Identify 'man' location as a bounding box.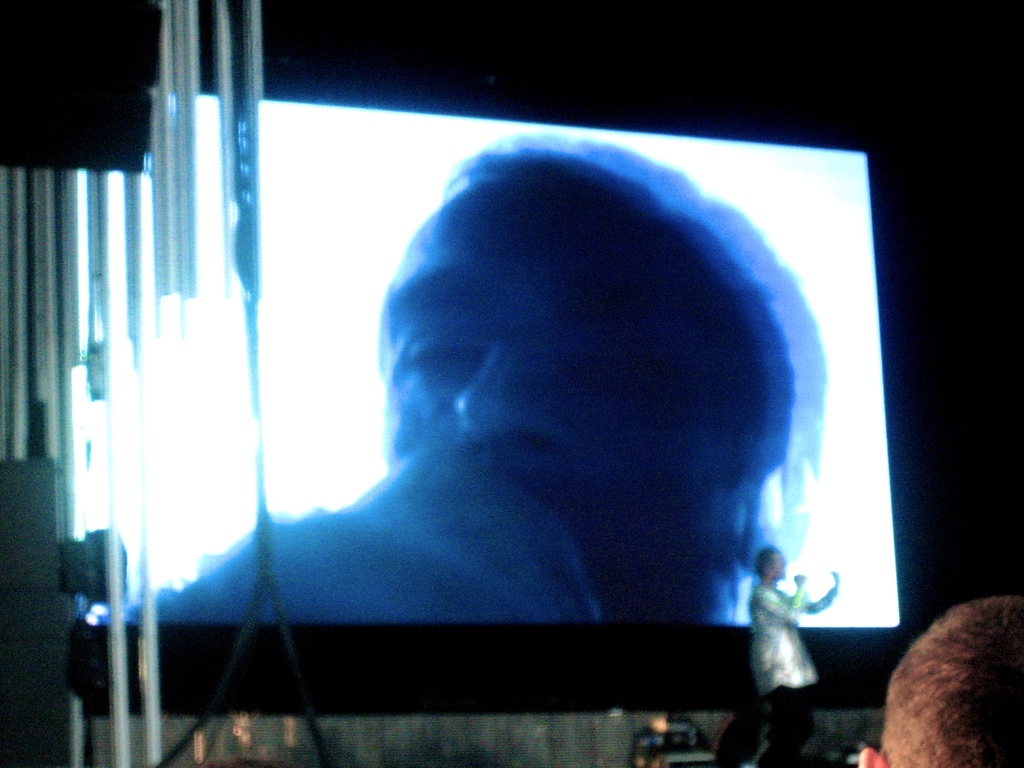
bbox=(79, 135, 818, 622).
